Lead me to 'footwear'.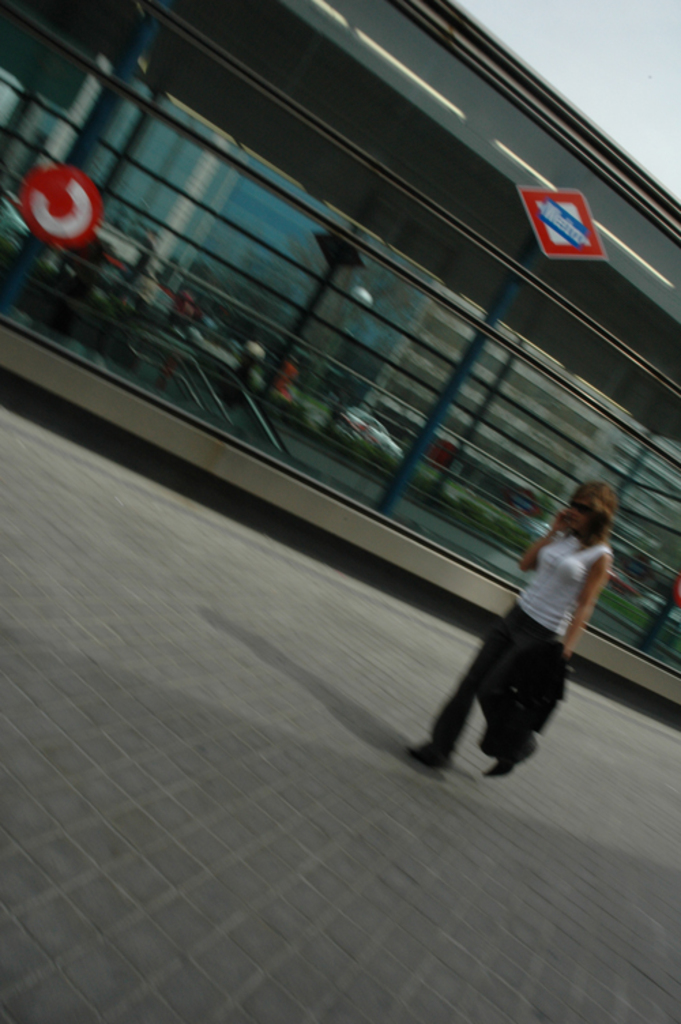
Lead to l=486, t=760, r=511, b=776.
